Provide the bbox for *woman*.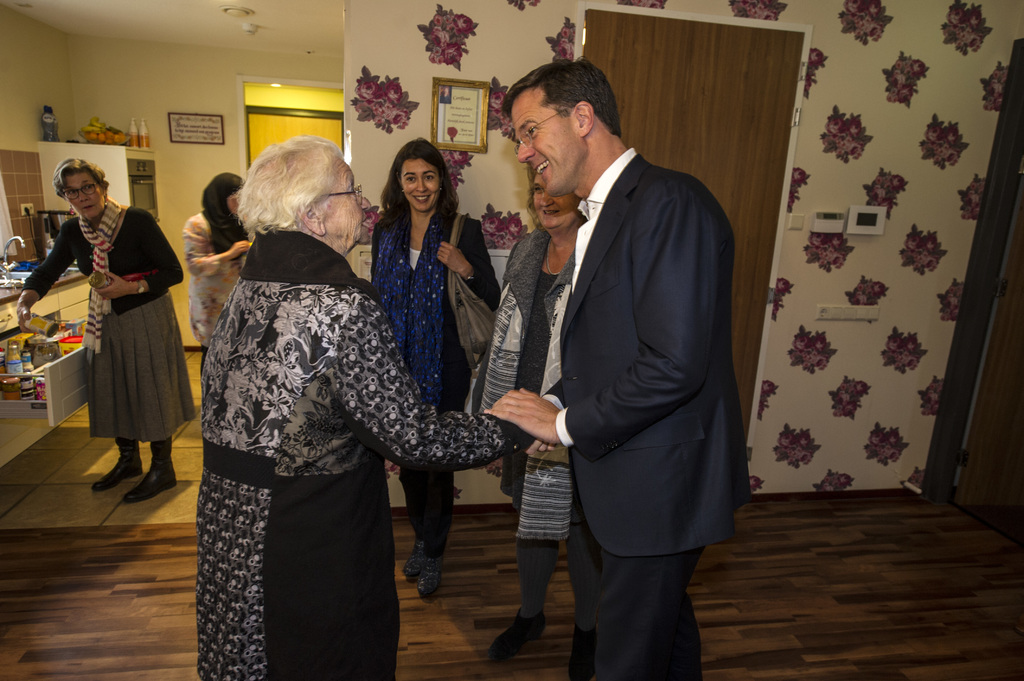
x1=61 y1=163 x2=178 y2=509.
